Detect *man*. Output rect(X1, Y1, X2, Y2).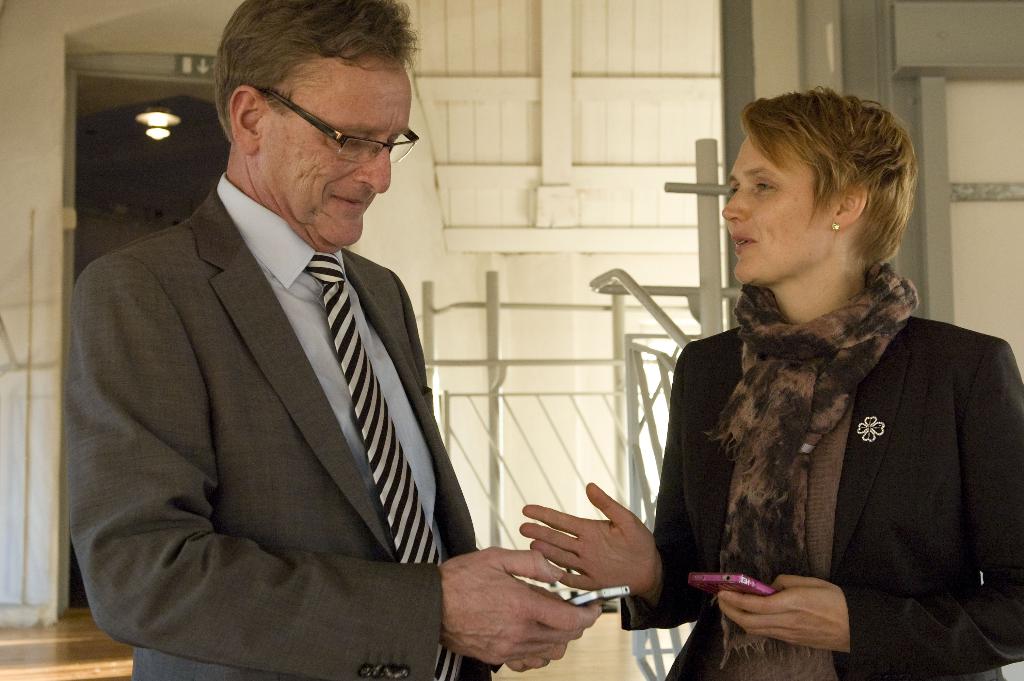
rect(56, 1, 520, 673).
